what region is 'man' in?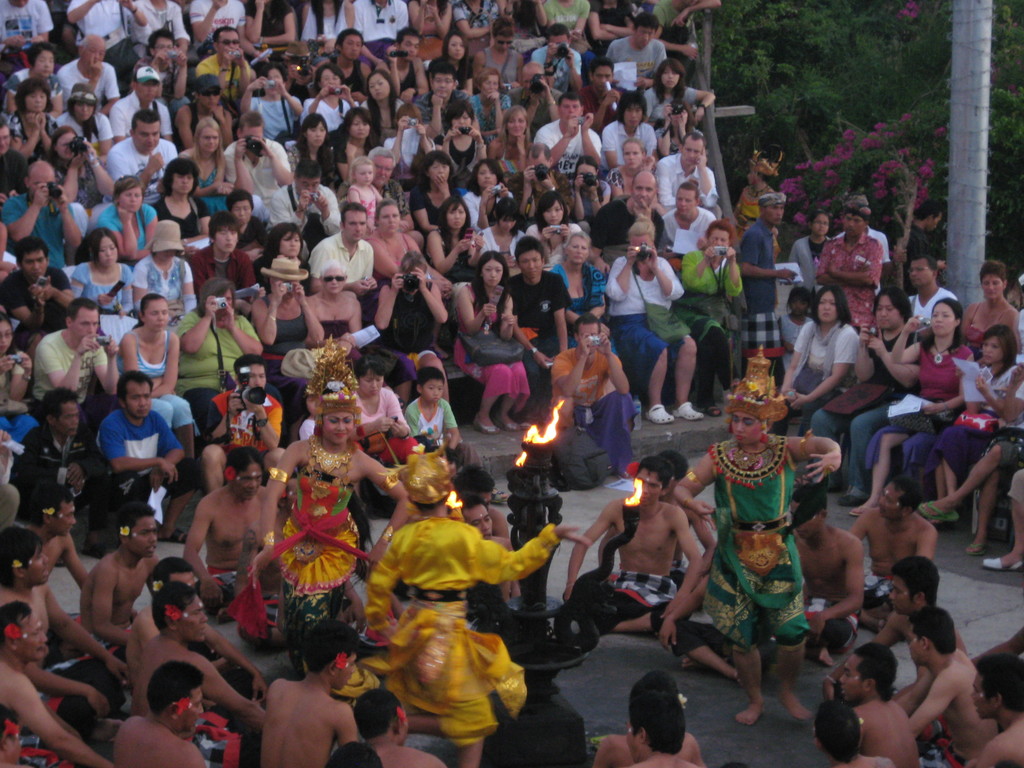
(x1=95, y1=371, x2=201, y2=541).
